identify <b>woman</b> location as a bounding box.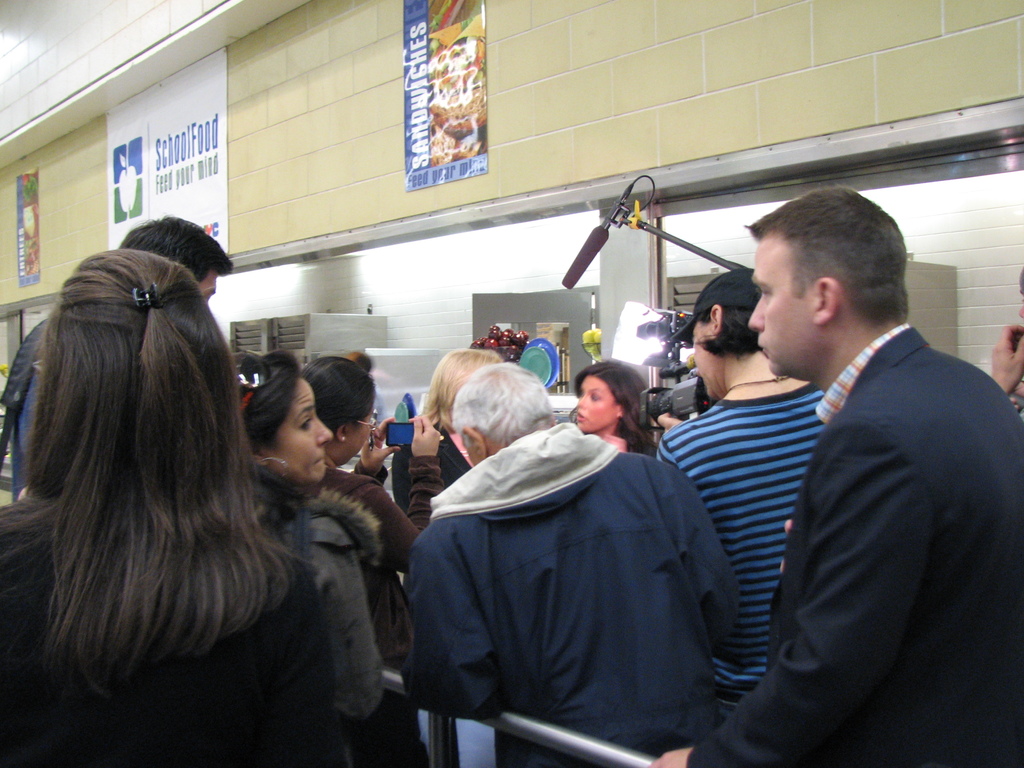
BBox(0, 246, 353, 767).
